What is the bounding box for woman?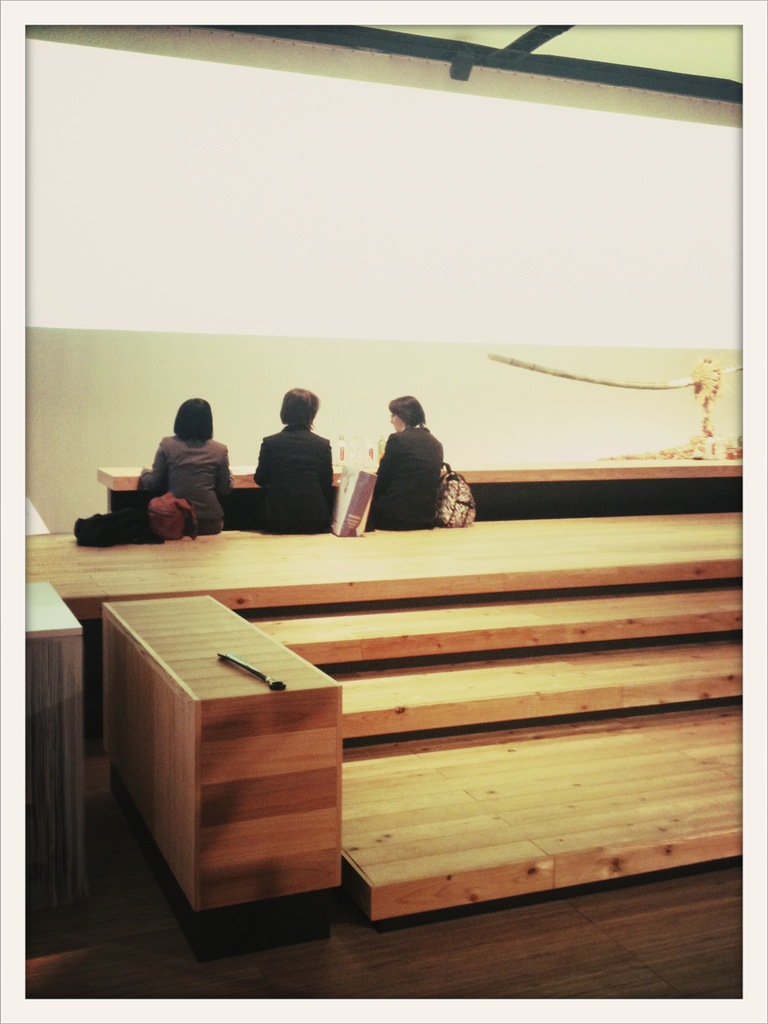
<box>254,387,341,536</box>.
